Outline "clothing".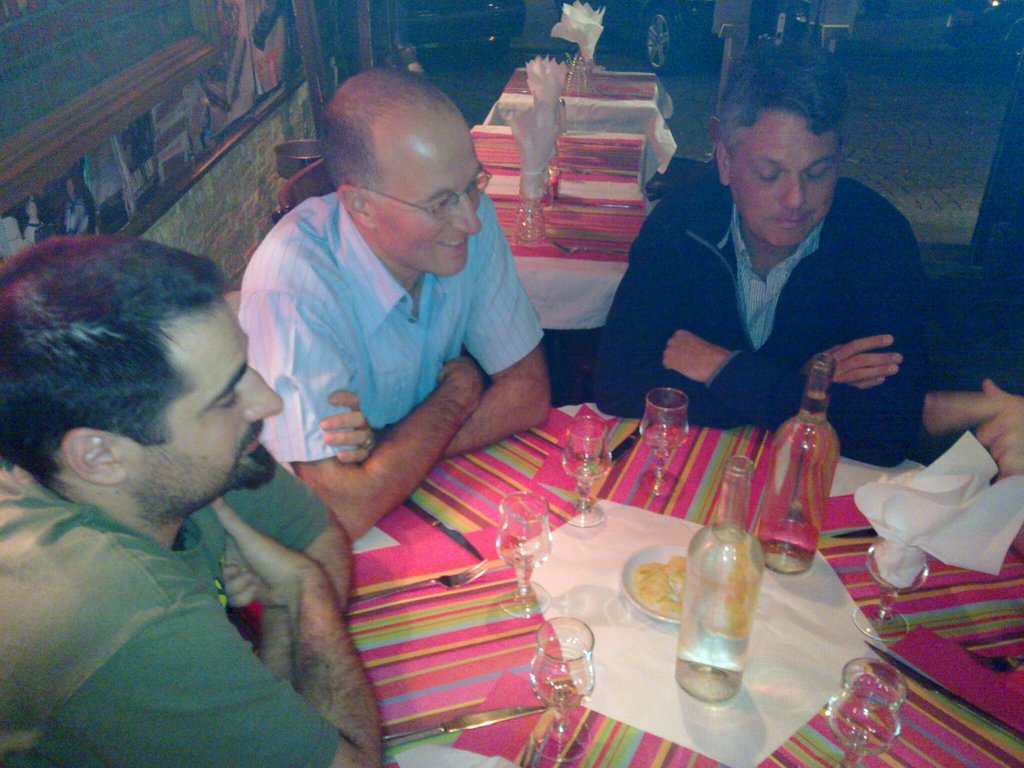
Outline: pyautogui.locateOnScreen(591, 120, 957, 467).
